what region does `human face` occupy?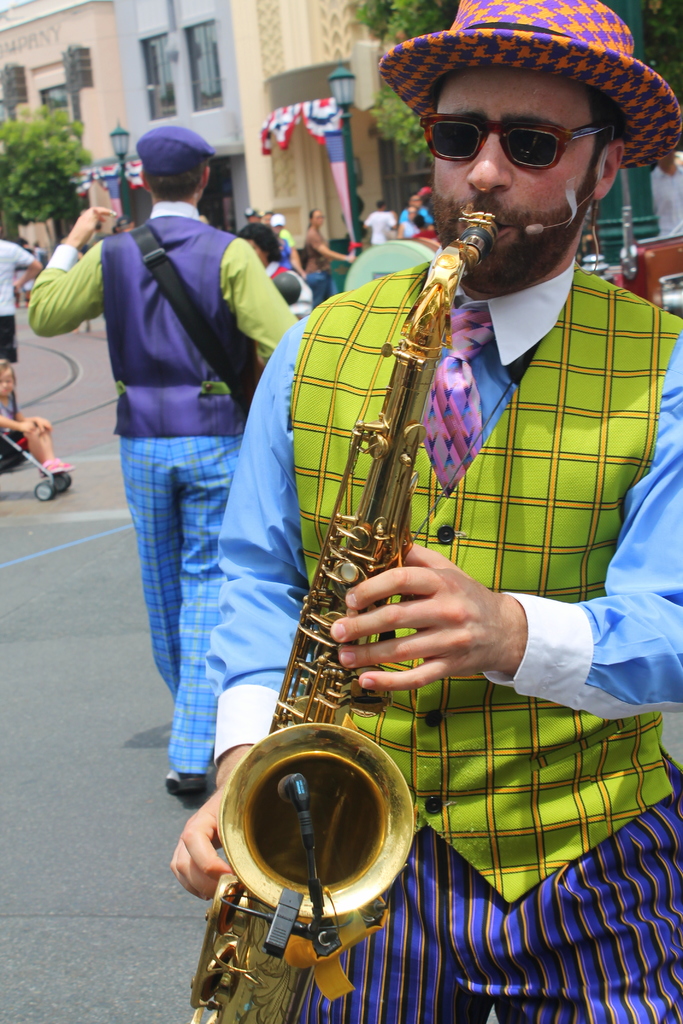
rect(433, 63, 602, 287).
